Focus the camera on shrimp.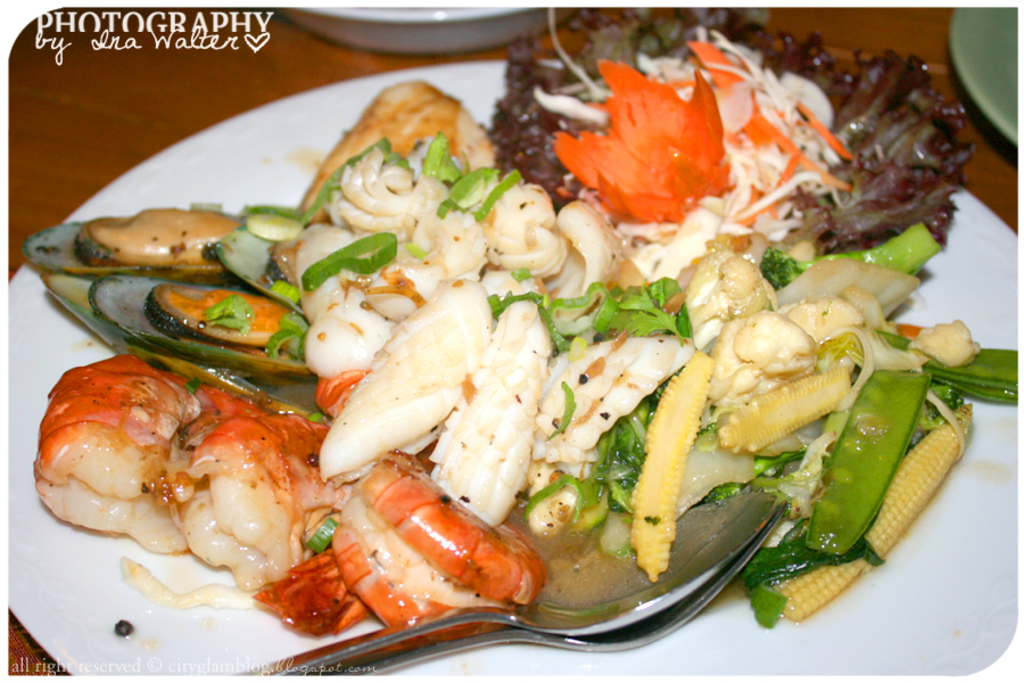
Focus region: [x1=255, y1=441, x2=553, y2=645].
